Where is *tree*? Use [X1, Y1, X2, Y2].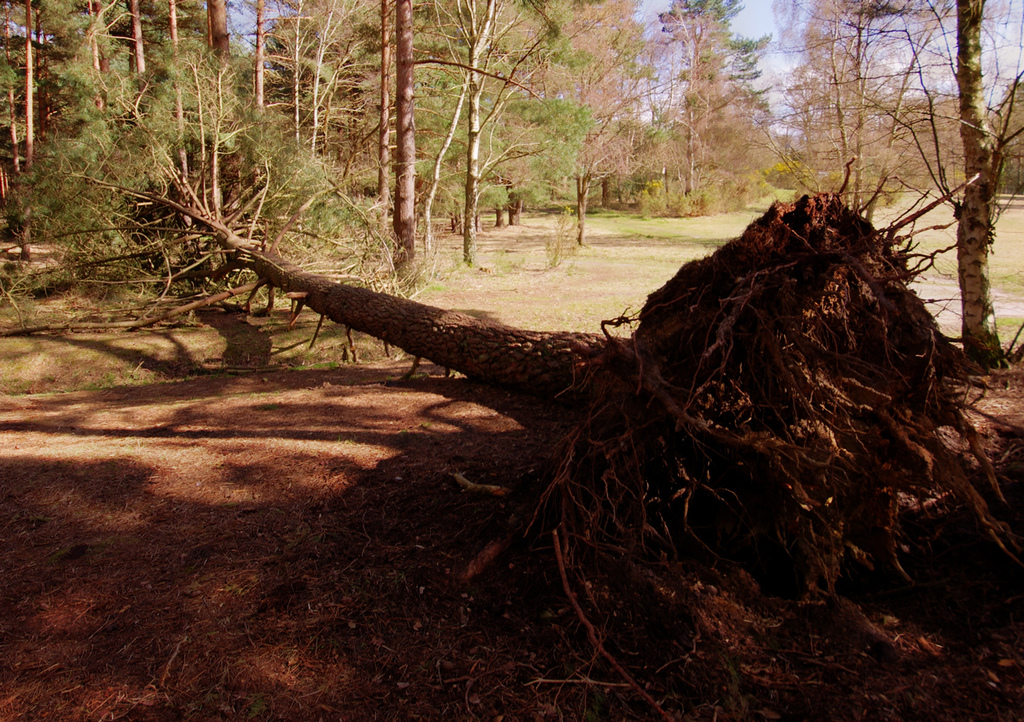
[0, 27, 1022, 720].
